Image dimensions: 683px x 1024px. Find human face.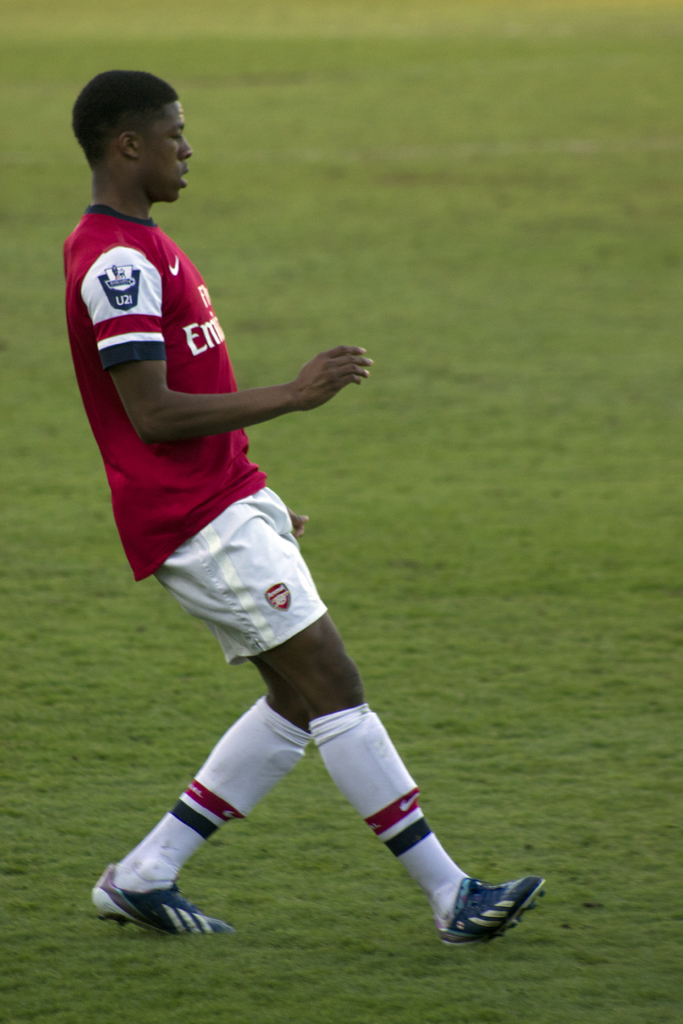
locate(138, 102, 192, 204).
